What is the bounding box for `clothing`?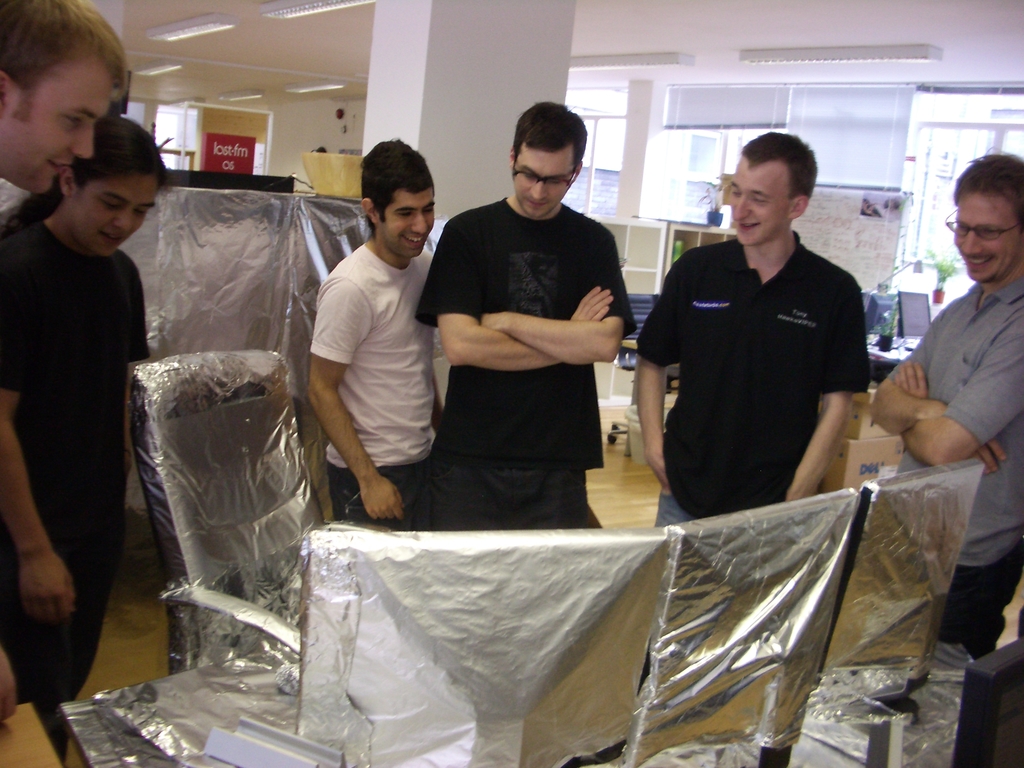
[left=0, top=211, right=152, bottom=572].
